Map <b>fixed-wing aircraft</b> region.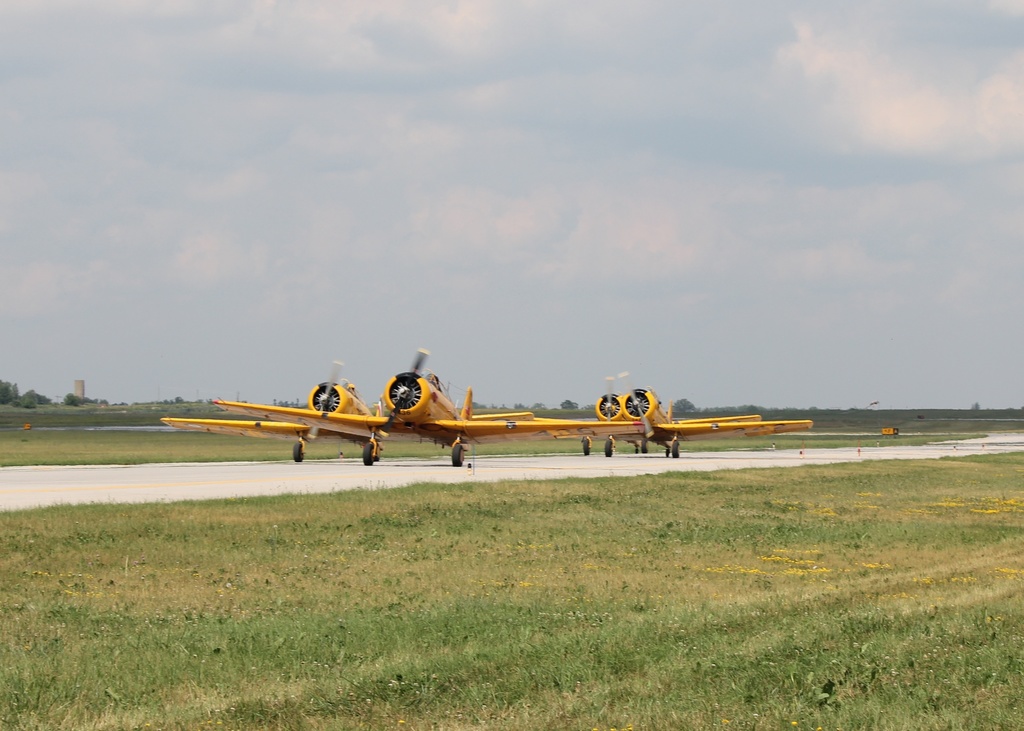
Mapped to {"x1": 477, "y1": 369, "x2": 806, "y2": 460}.
